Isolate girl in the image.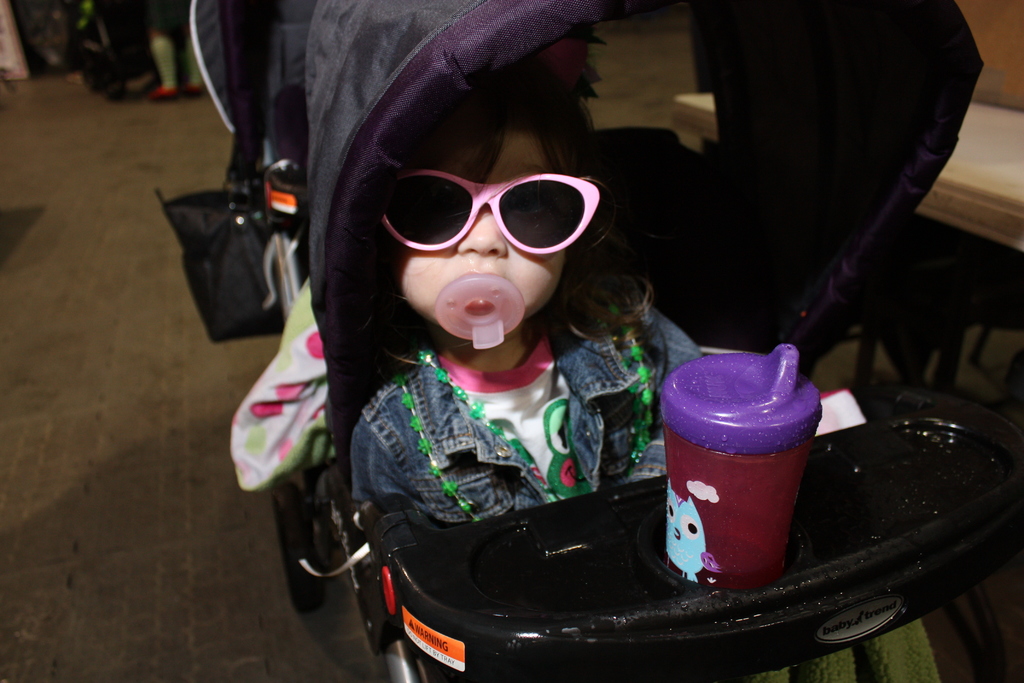
Isolated region: [x1=309, y1=0, x2=980, y2=526].
